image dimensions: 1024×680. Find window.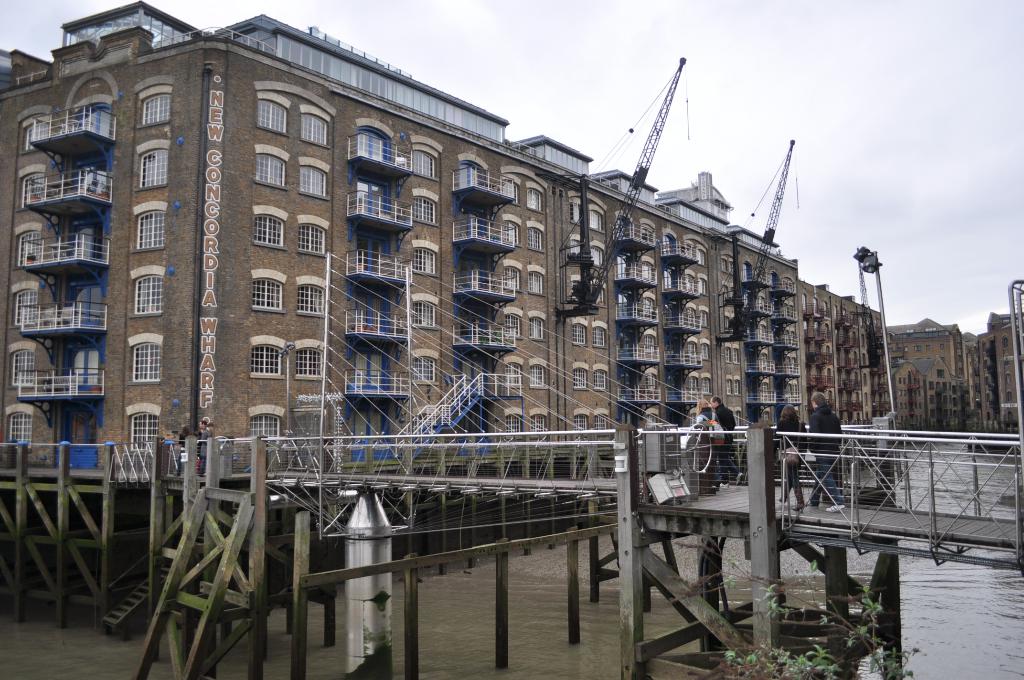
left=415, top=350, right=438, bottom=389.
